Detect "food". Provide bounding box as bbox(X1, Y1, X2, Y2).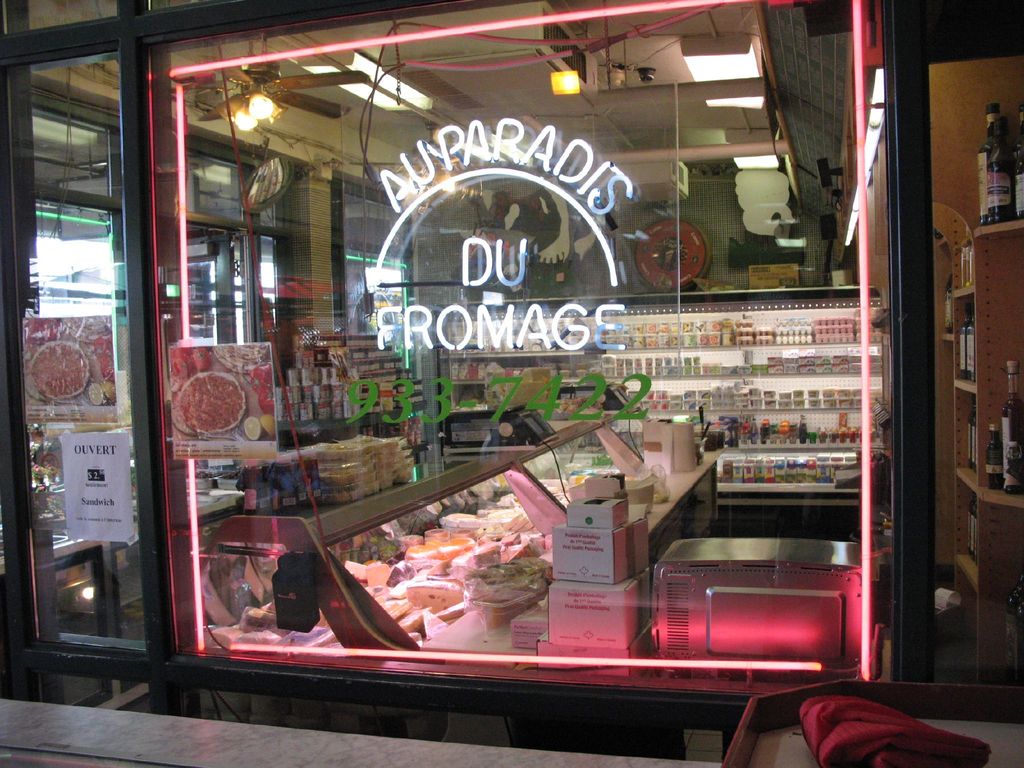
bbox(22, 316, 45, 328).
